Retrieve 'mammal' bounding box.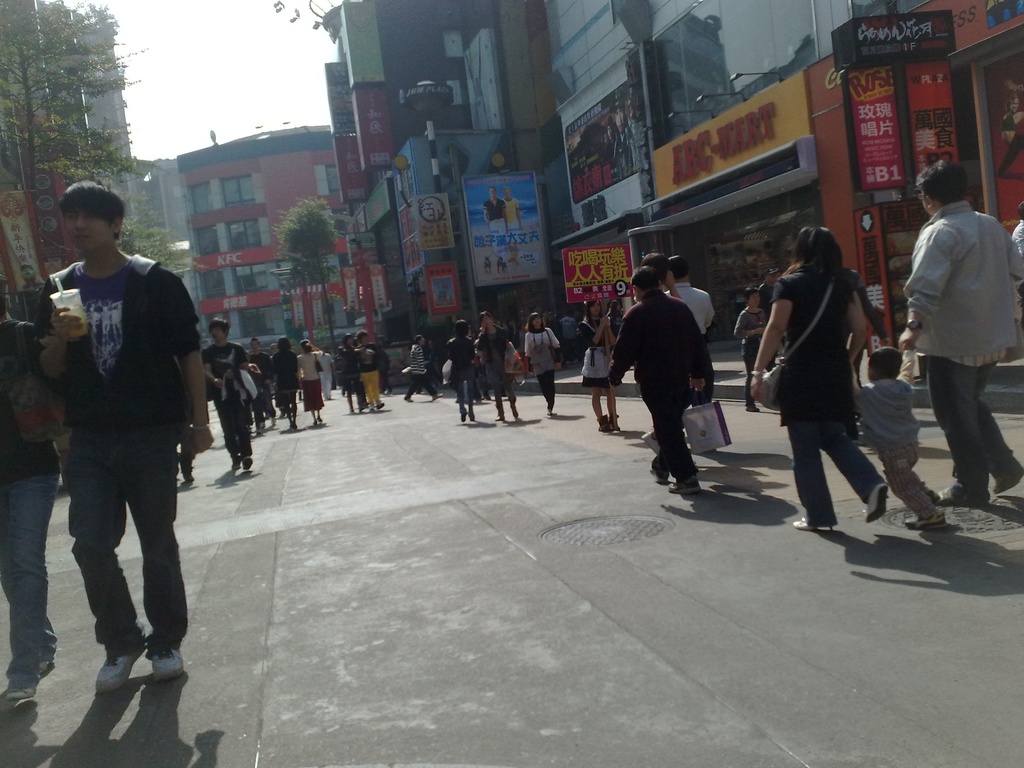
Bounding box: x1=845, y1=342, x2=951, y2=529.
